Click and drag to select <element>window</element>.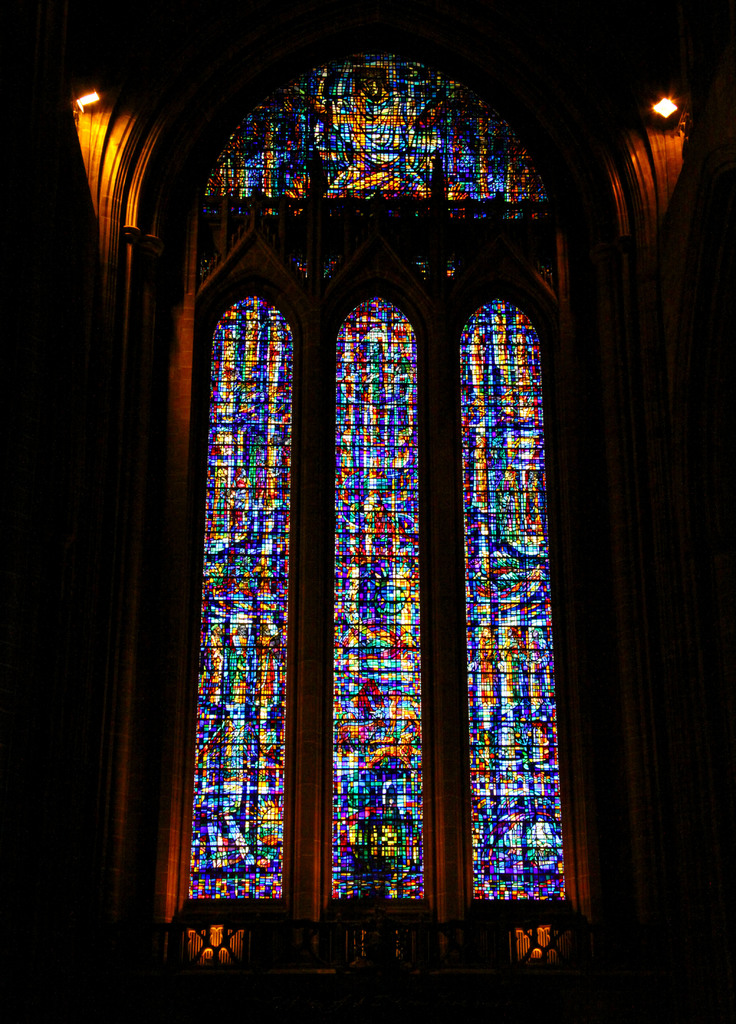
Selection: detection(185, 294, 291, 897).
